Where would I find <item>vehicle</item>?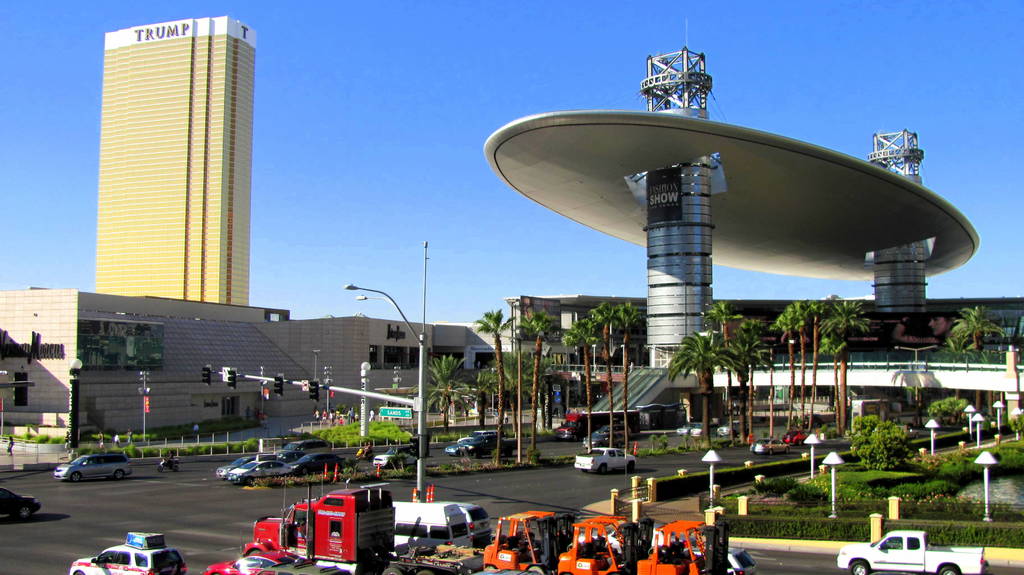
At box(582, 433, 625, 449).
